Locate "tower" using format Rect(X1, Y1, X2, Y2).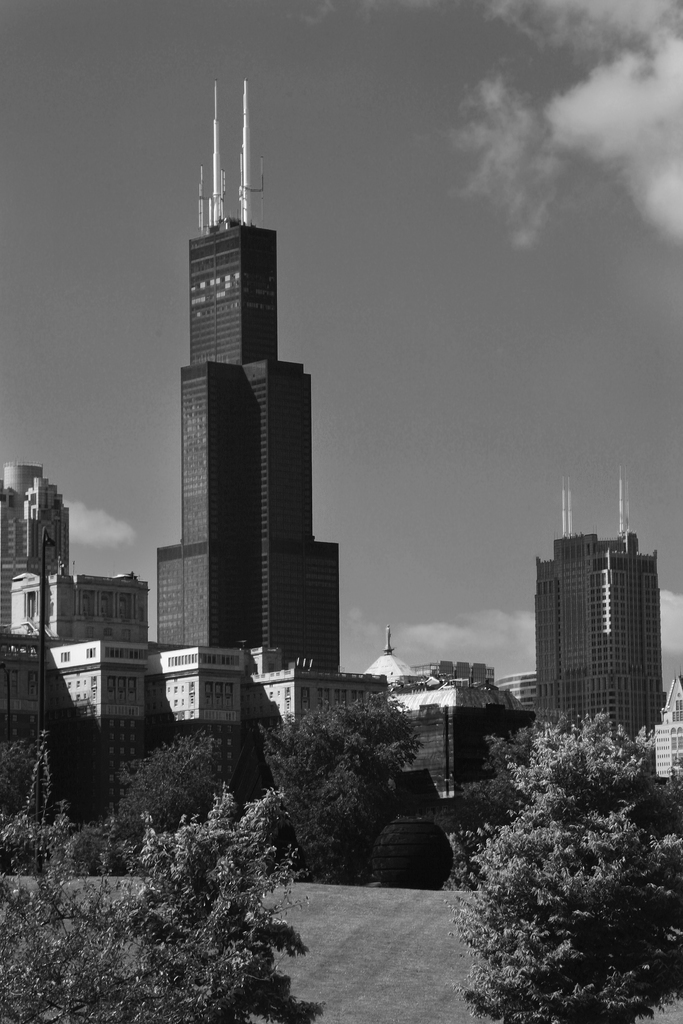
Rect(138, 57, 343, 688).
